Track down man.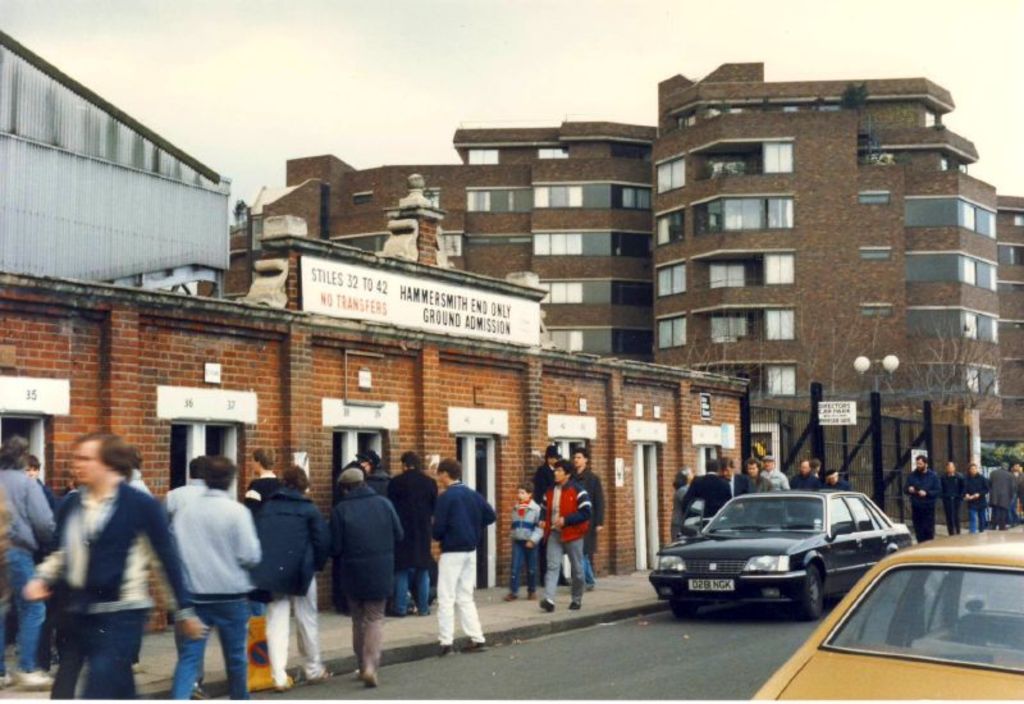
Tracked to select_region(988, 458, 1010, 530).
